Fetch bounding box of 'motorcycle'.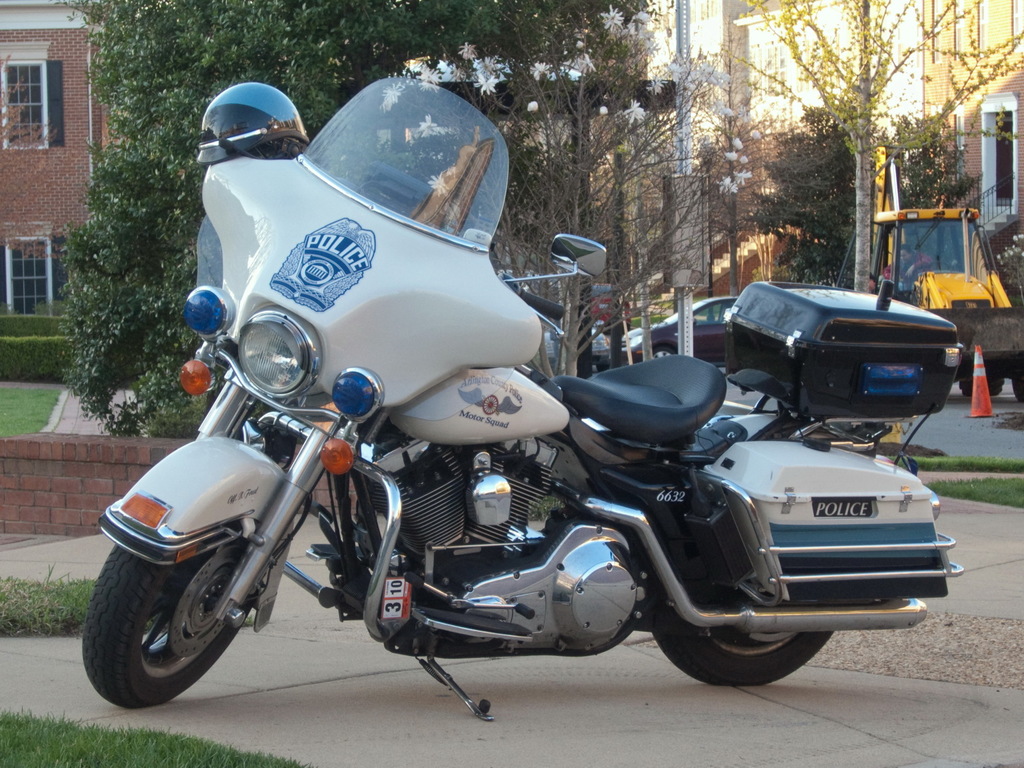
Bbox: bbox=[84, 76, 965, 684].
